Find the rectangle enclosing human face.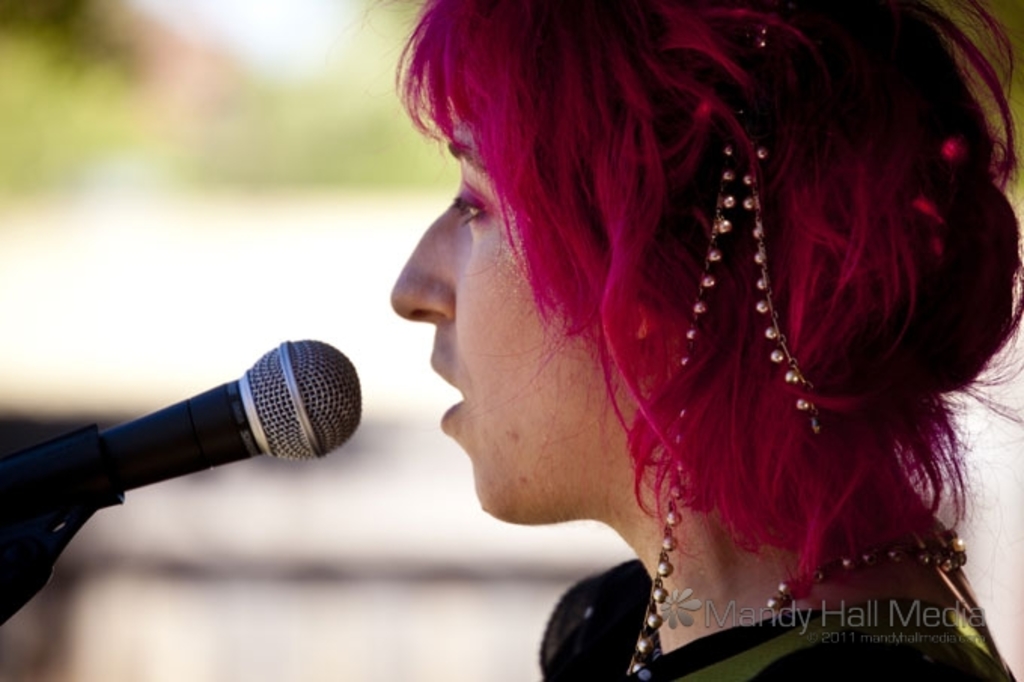
rect(387, 135, 634, 519).
